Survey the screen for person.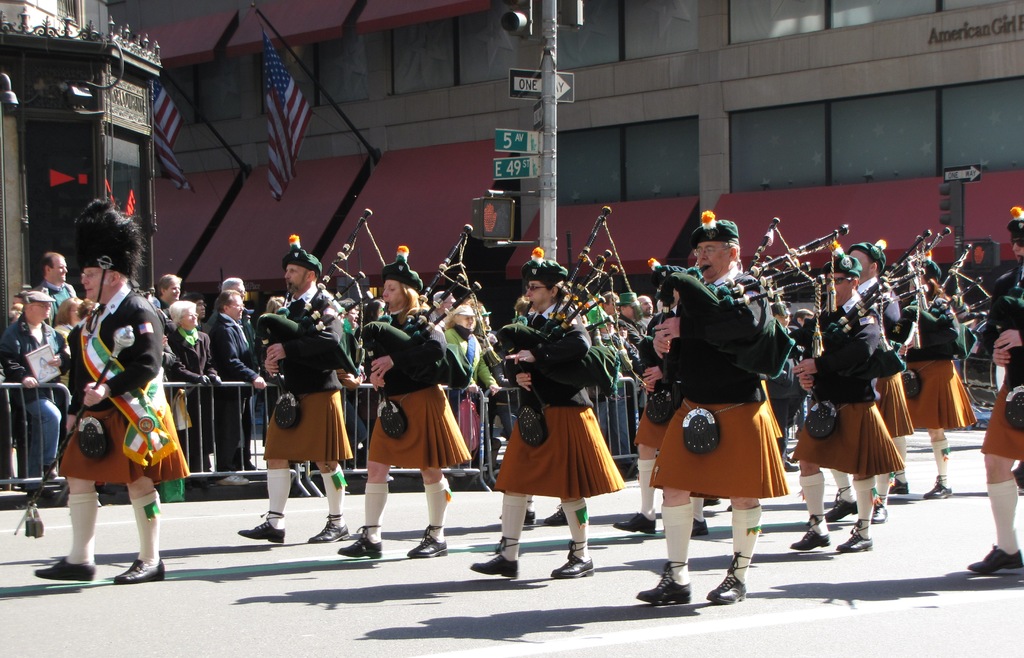
Survey found: {"left": 472, "top": 244, "right": 624, "bottom": 582}.
